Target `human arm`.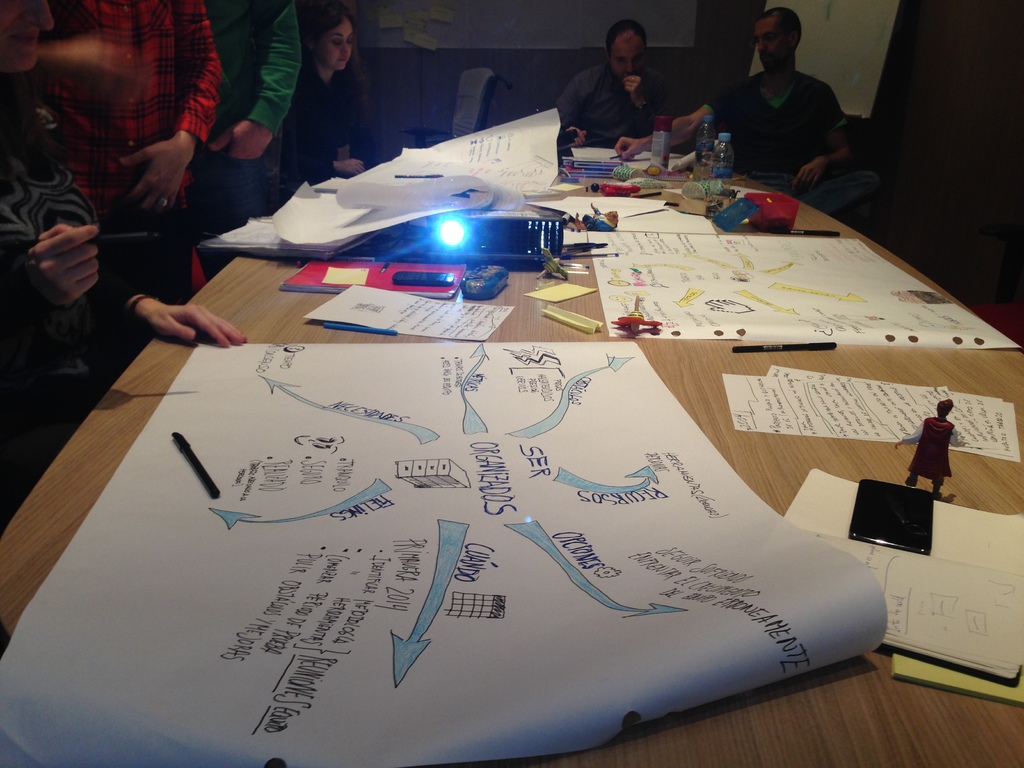
Target region: 599,120,684,149.
